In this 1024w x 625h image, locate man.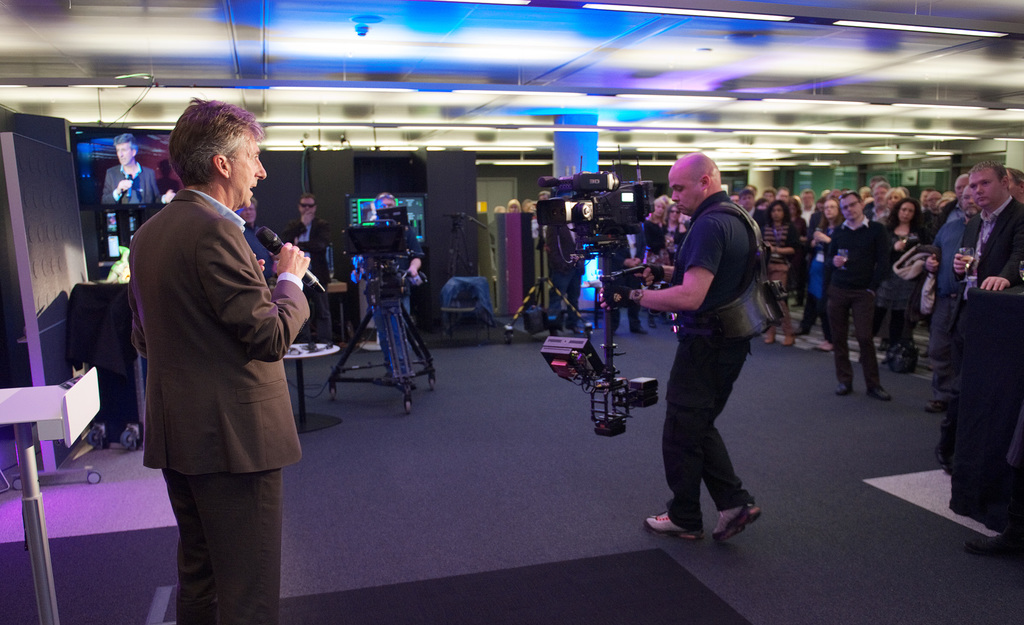
Bounding box: x1=735, y1=190, x2=770, y2=244.
